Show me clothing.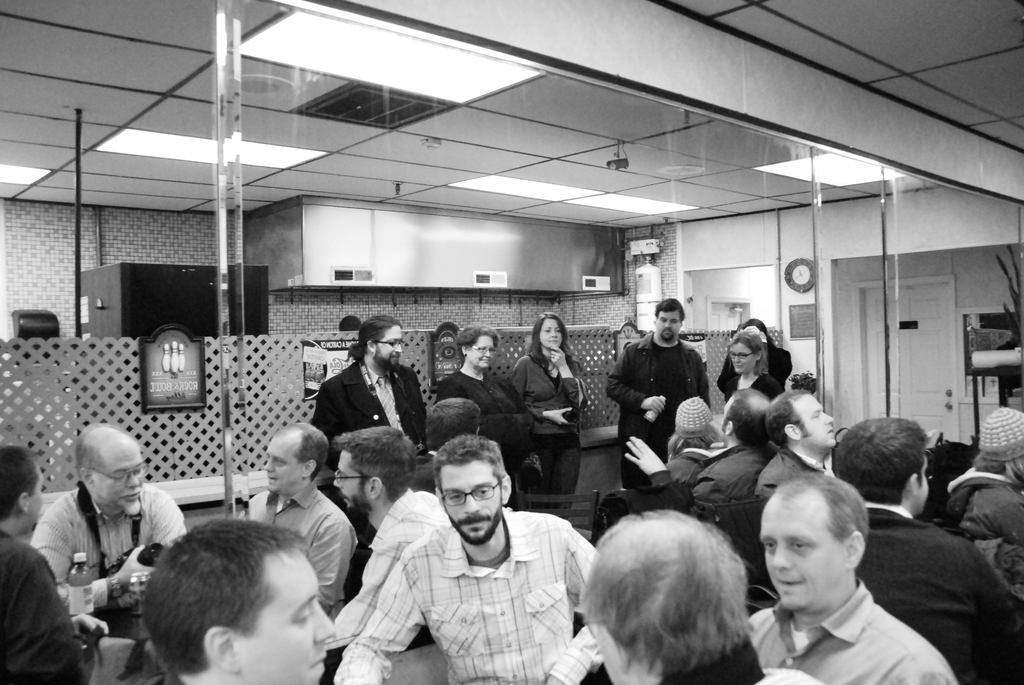
clothing is here: 844 505 1023 684.
